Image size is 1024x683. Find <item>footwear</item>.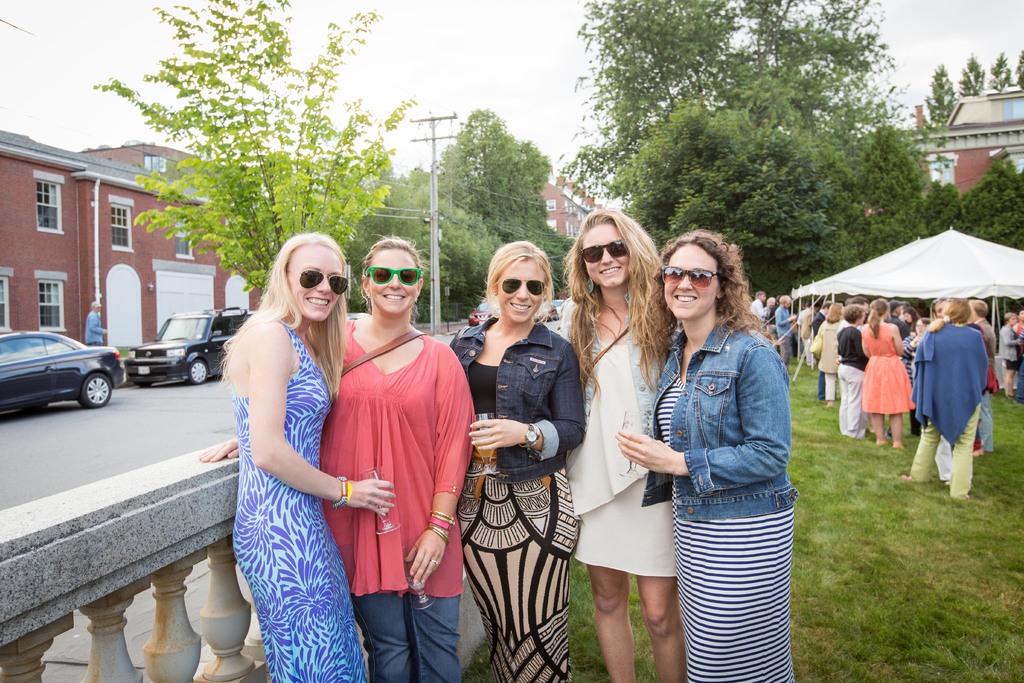
892/441/906/450.
